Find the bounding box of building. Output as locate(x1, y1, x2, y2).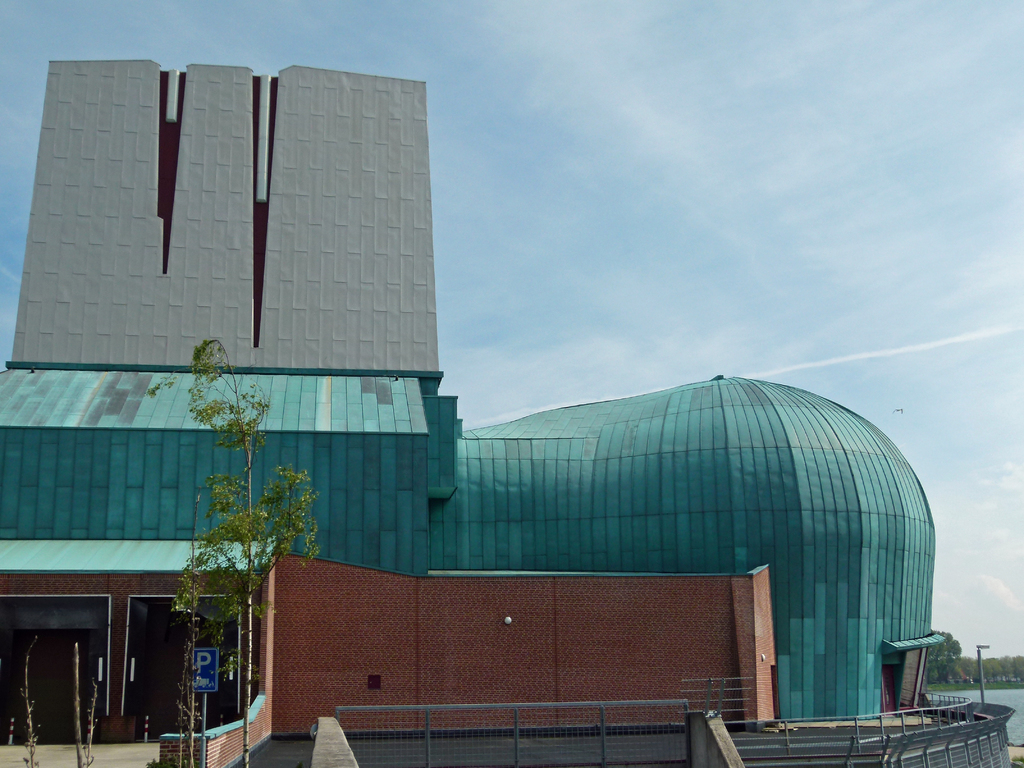
locate(0, 56, 1016, 767).
